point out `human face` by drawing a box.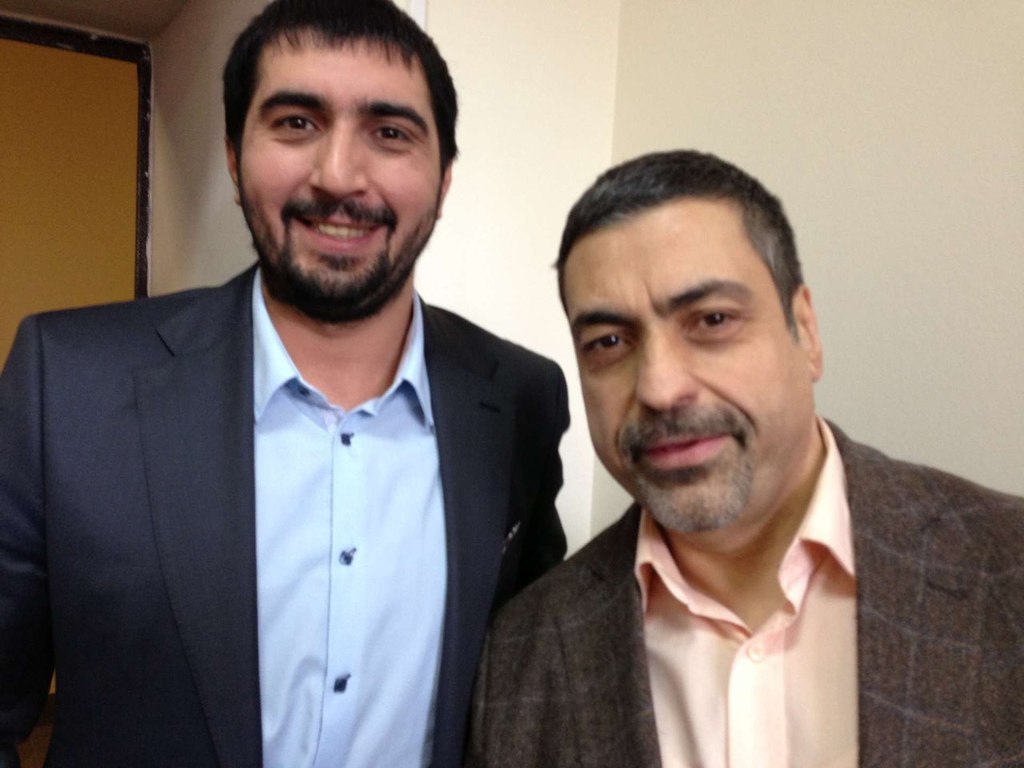
234:26:442:306.
